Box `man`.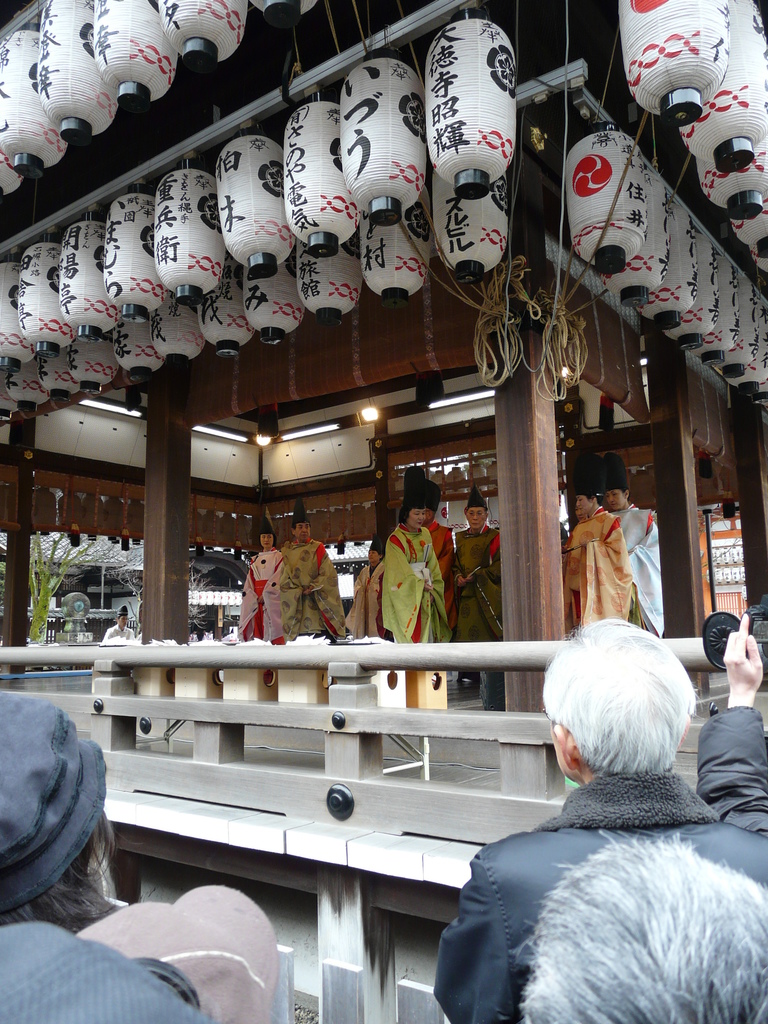
[600,455,667,636].
